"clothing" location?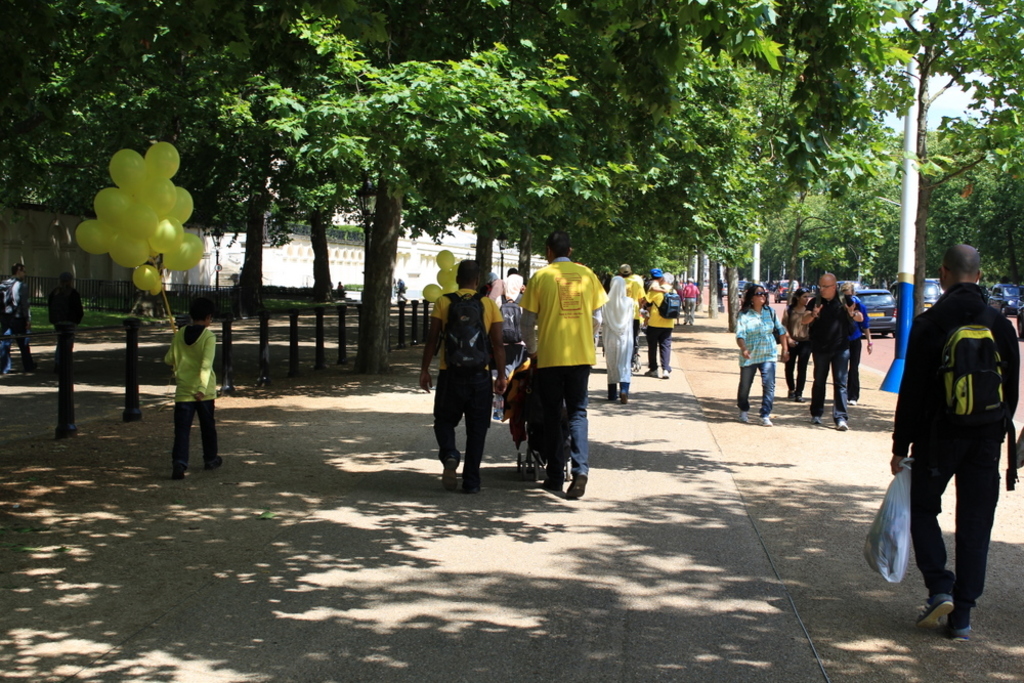
box=[156, 318, 224, 462]
